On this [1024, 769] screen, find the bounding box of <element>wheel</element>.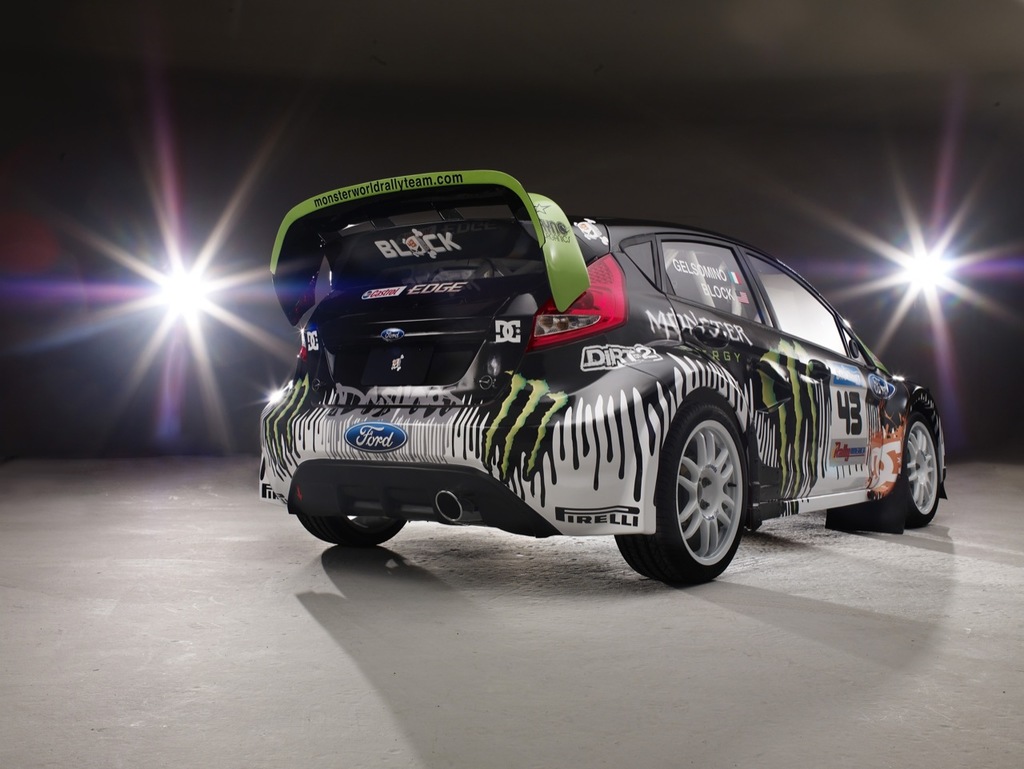
Bounding box: (x1=646, y1=403, x2=754, y2=586).
